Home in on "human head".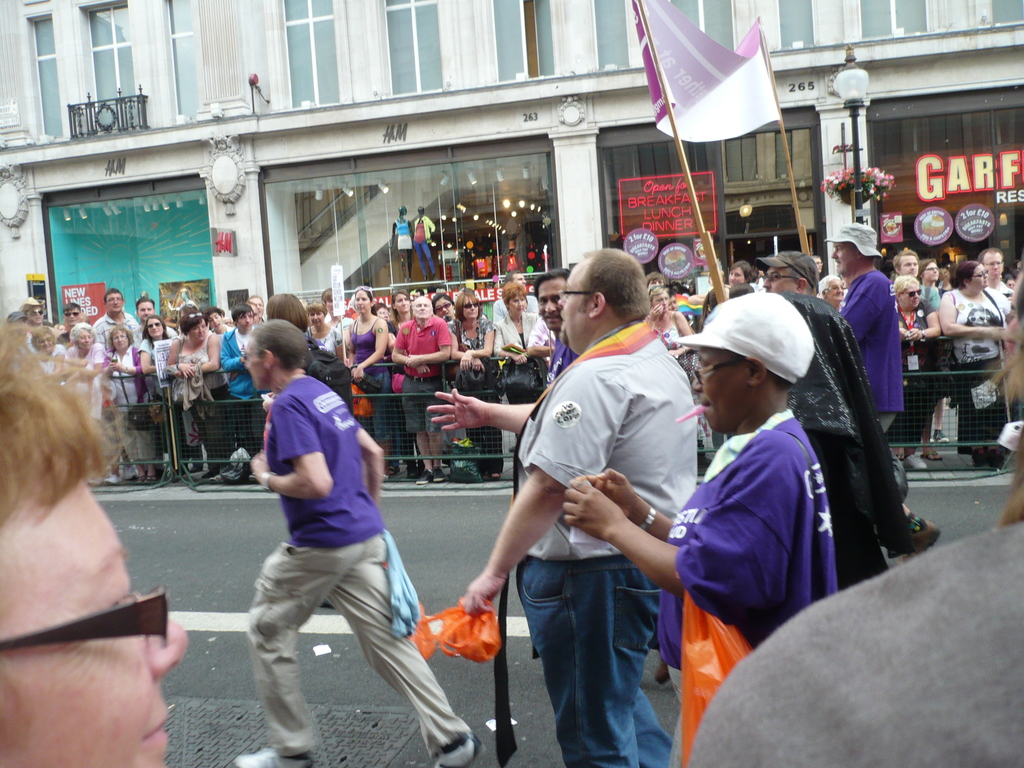
Homed in at <bbox>730, 260, 754, 282</bbox>.
